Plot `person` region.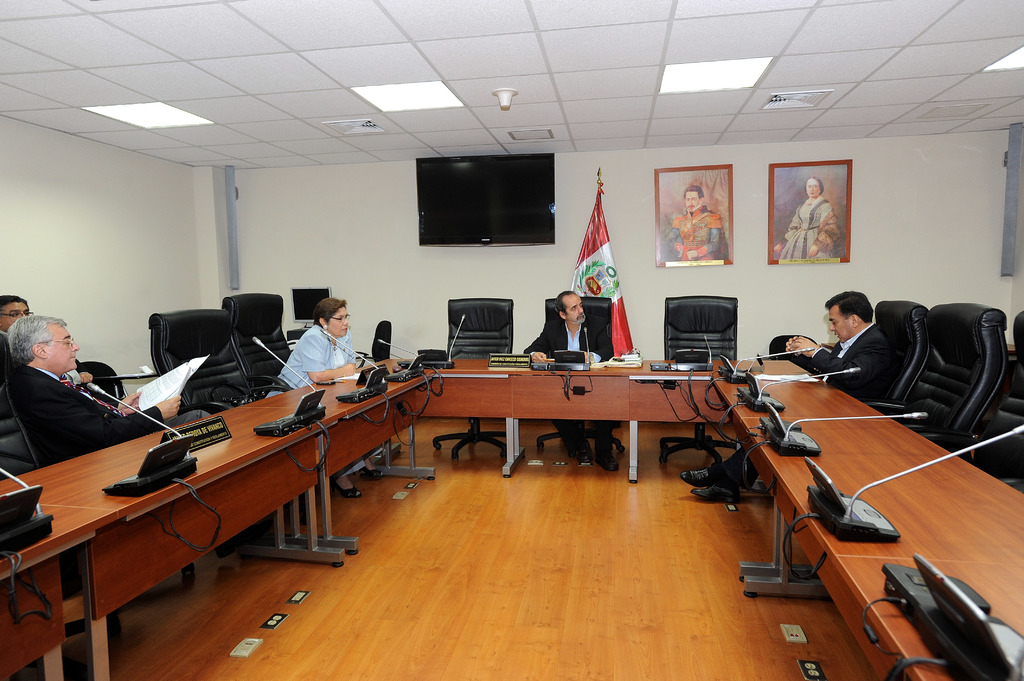
Plotted at bbox(525, 287, 623, 469).
